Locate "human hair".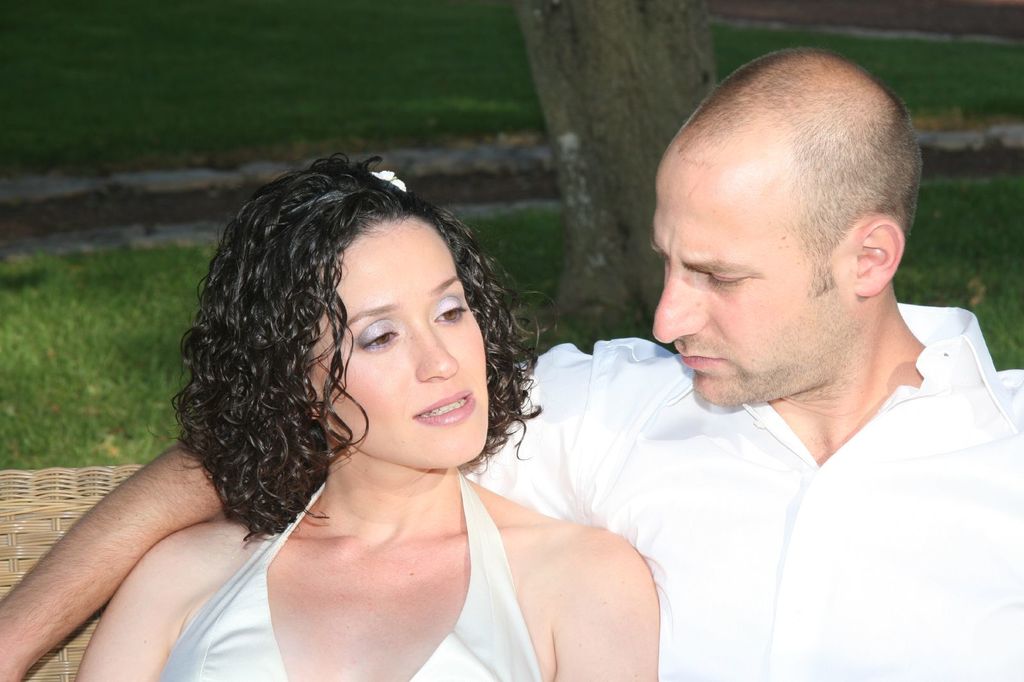
Bounding box: 678 50 925 299.
